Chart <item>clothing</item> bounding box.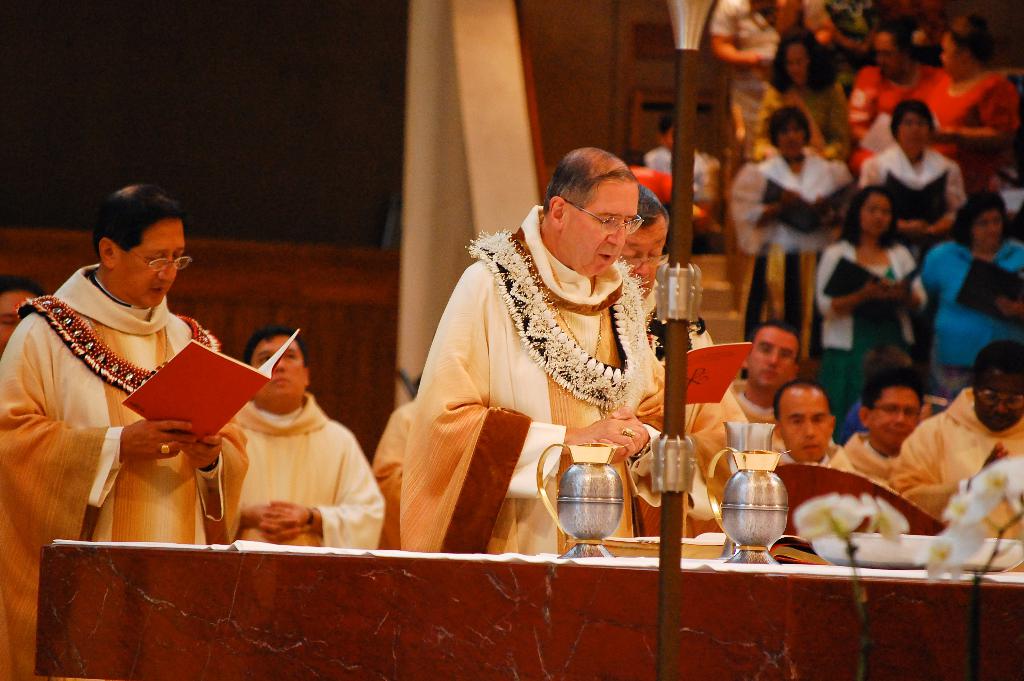
Charted: [left=783, top=445, right=856, bottom=469].
